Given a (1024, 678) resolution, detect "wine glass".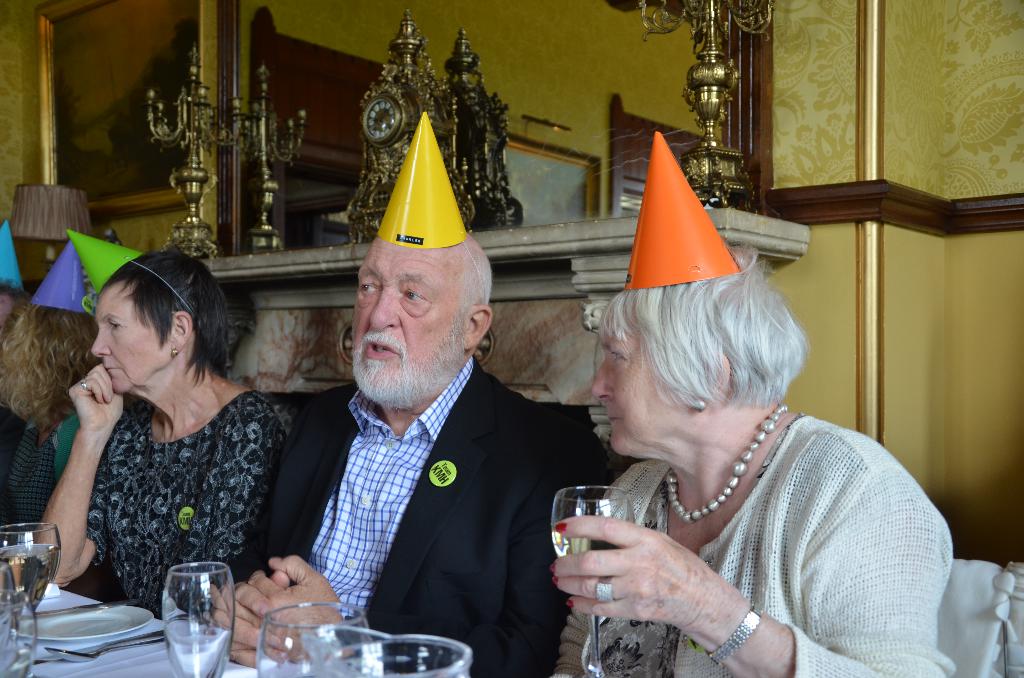
select_region(1, 527, 60, 672).
